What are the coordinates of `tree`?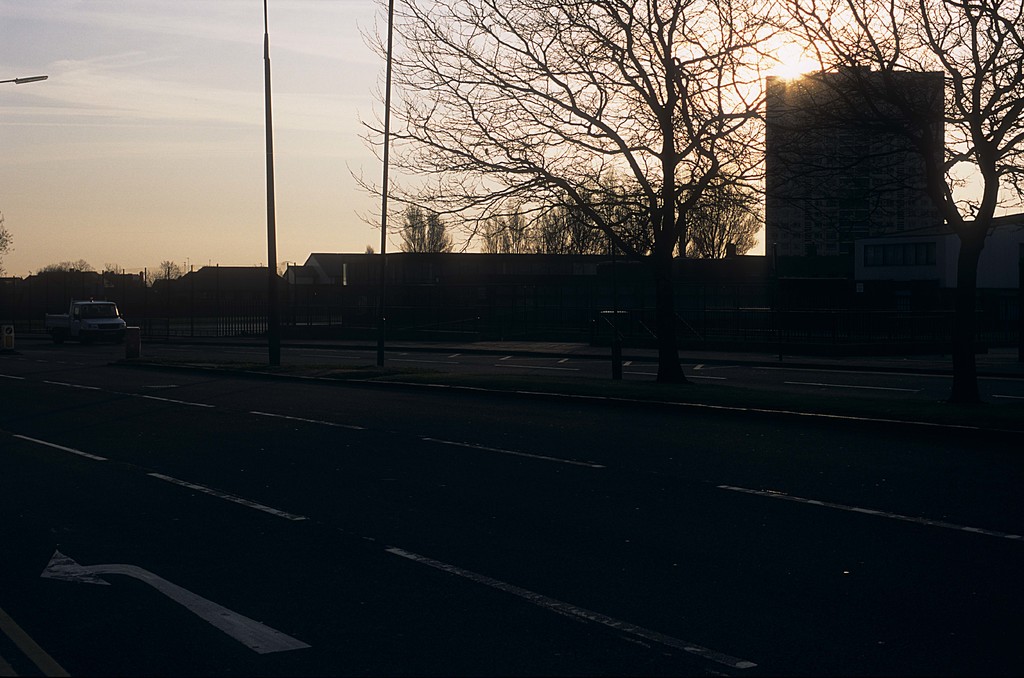
bbox(95, 261, 131, 278).
